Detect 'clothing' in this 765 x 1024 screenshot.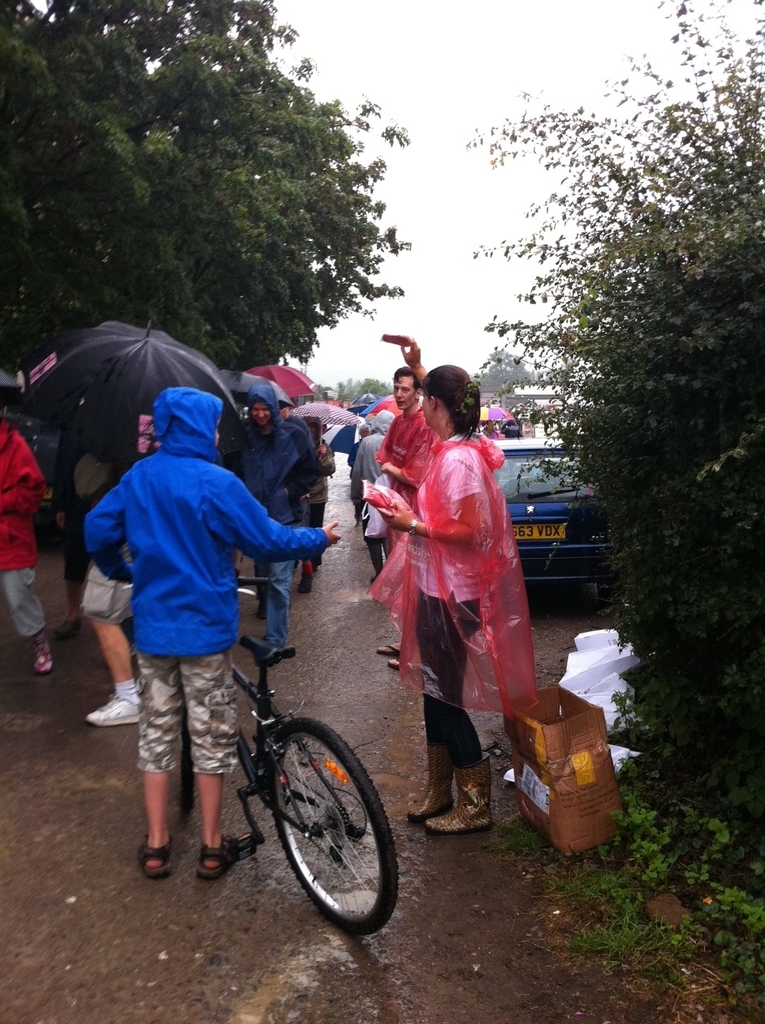
Detection: [356,419,393,533].
